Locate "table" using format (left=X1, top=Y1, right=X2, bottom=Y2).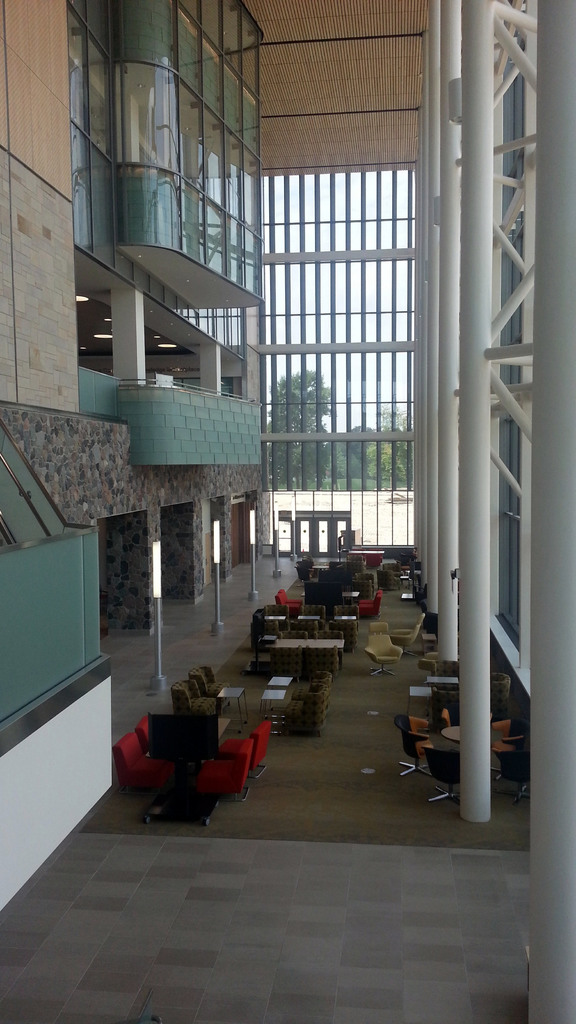
(left=298, top=590, right=361, bottom=604).
